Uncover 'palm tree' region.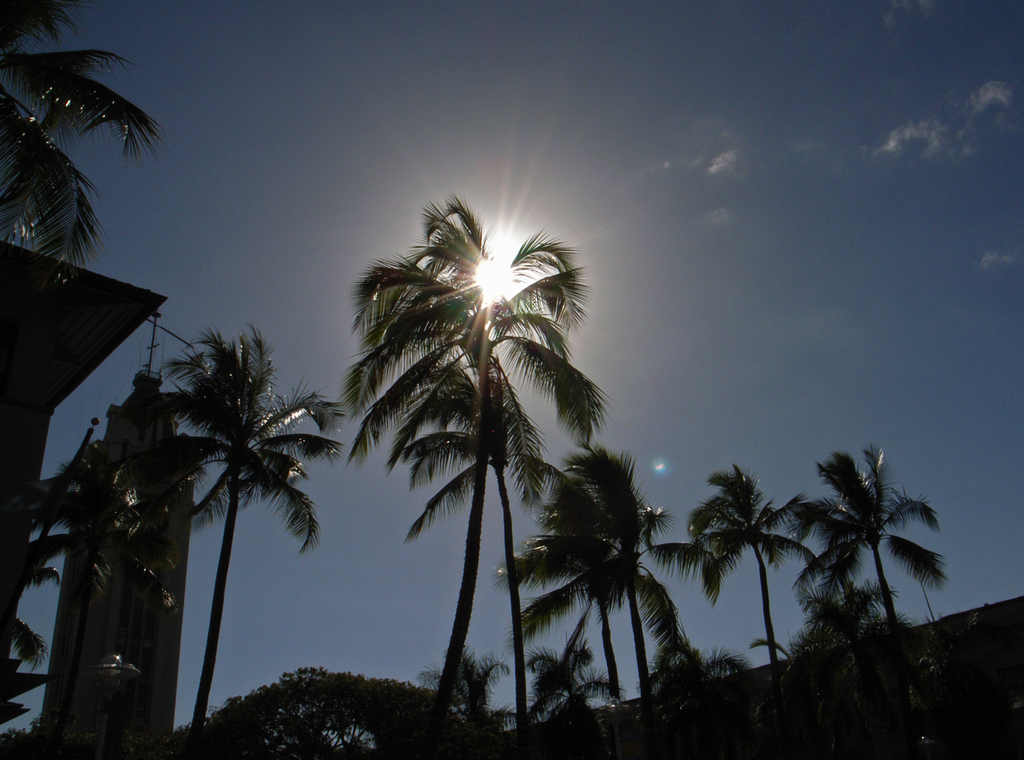
Uncovered: [left=527, top=442, right=647, bottom=720].
